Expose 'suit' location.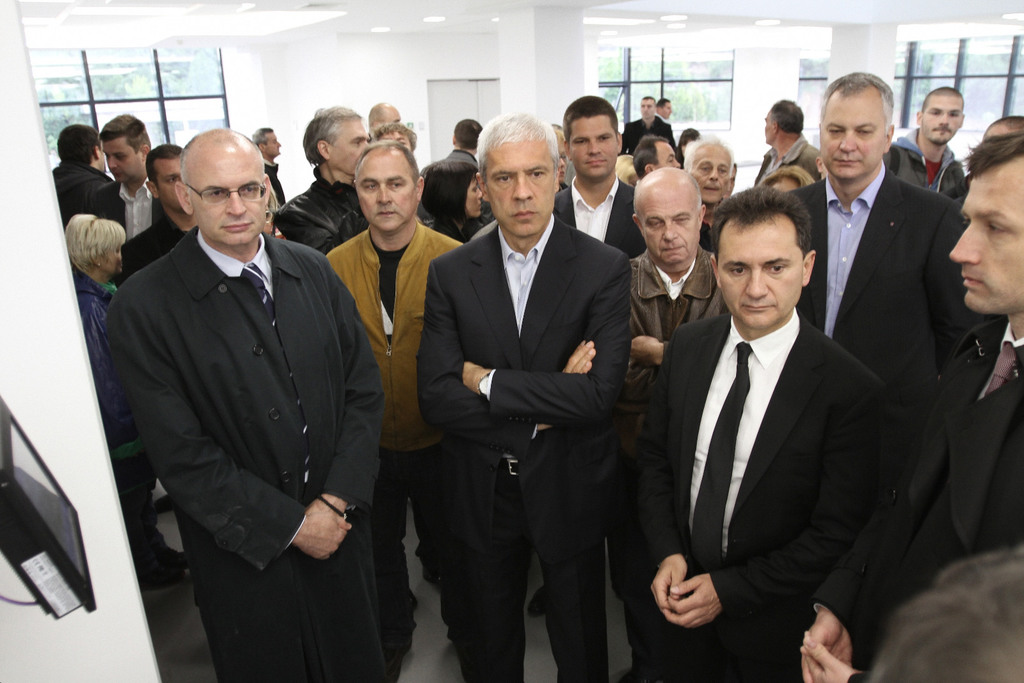
Exposed at Rect(440, 147, 481, 168).
